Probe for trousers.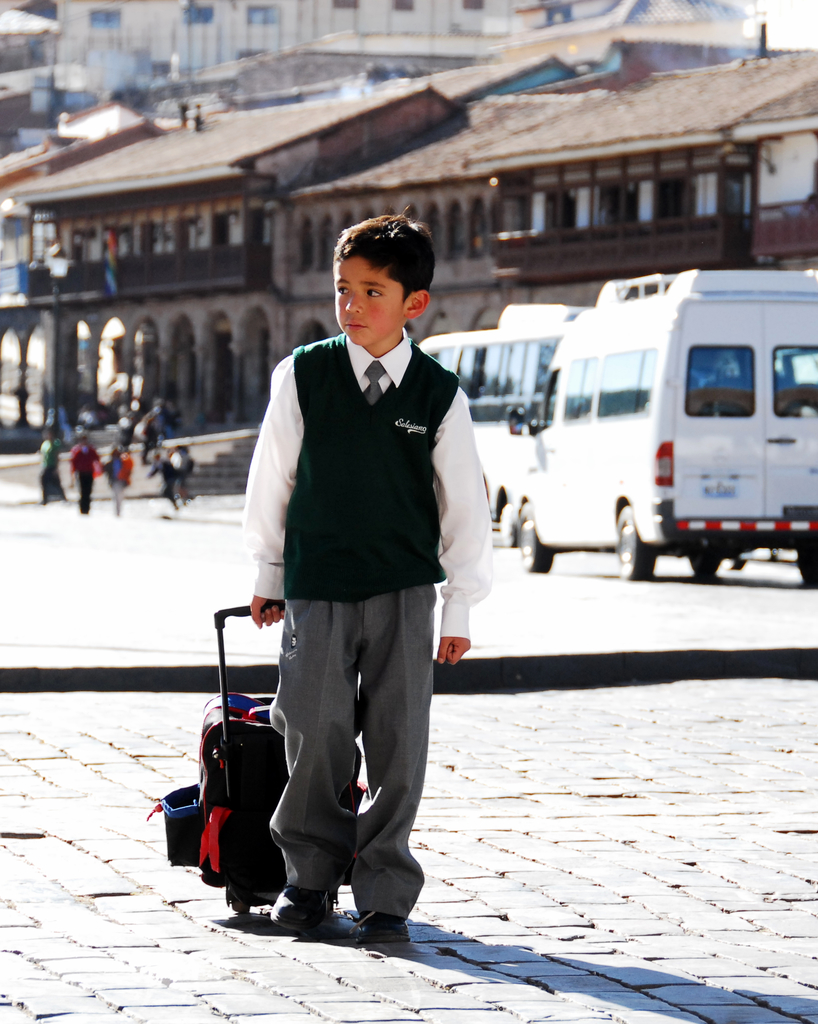
Probe result: (x1=145, y1=444, x2=156, y2=462).
